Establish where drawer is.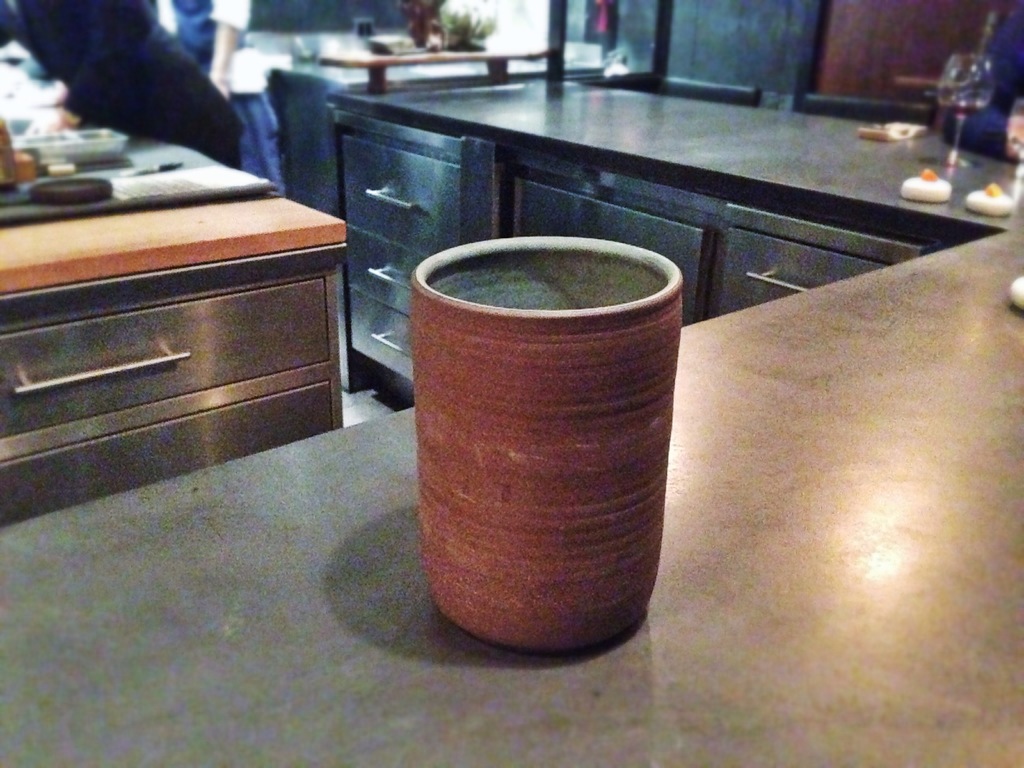
Established at <box>719,227,890,318</box>.
